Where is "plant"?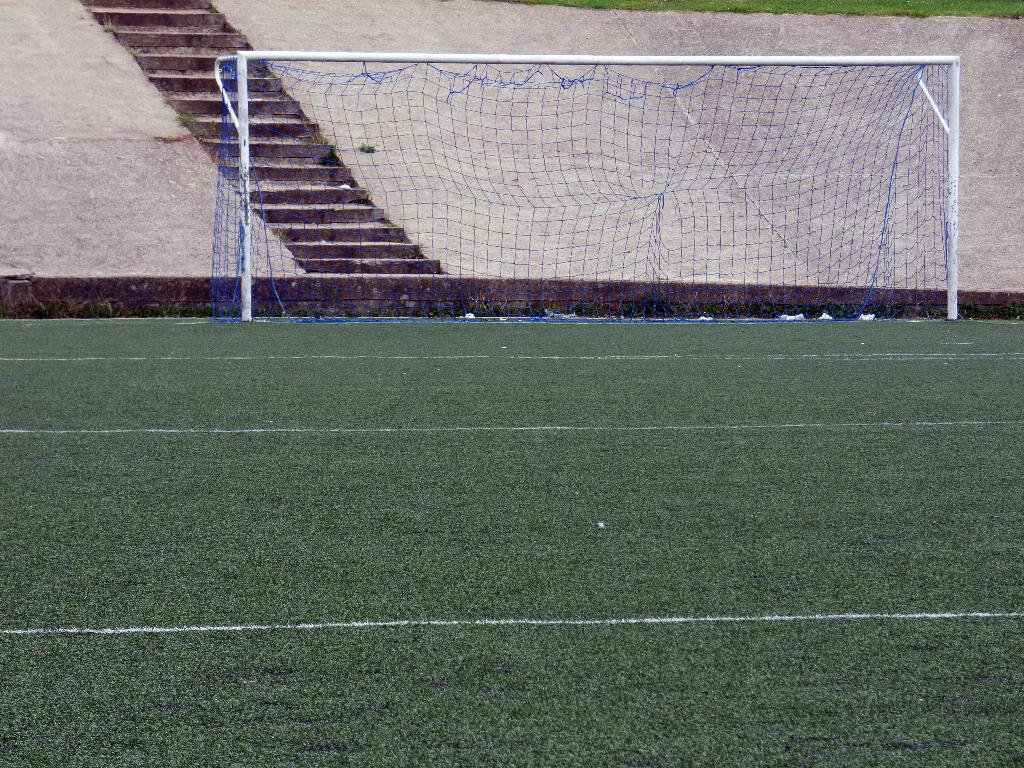
282:87:292:102.
